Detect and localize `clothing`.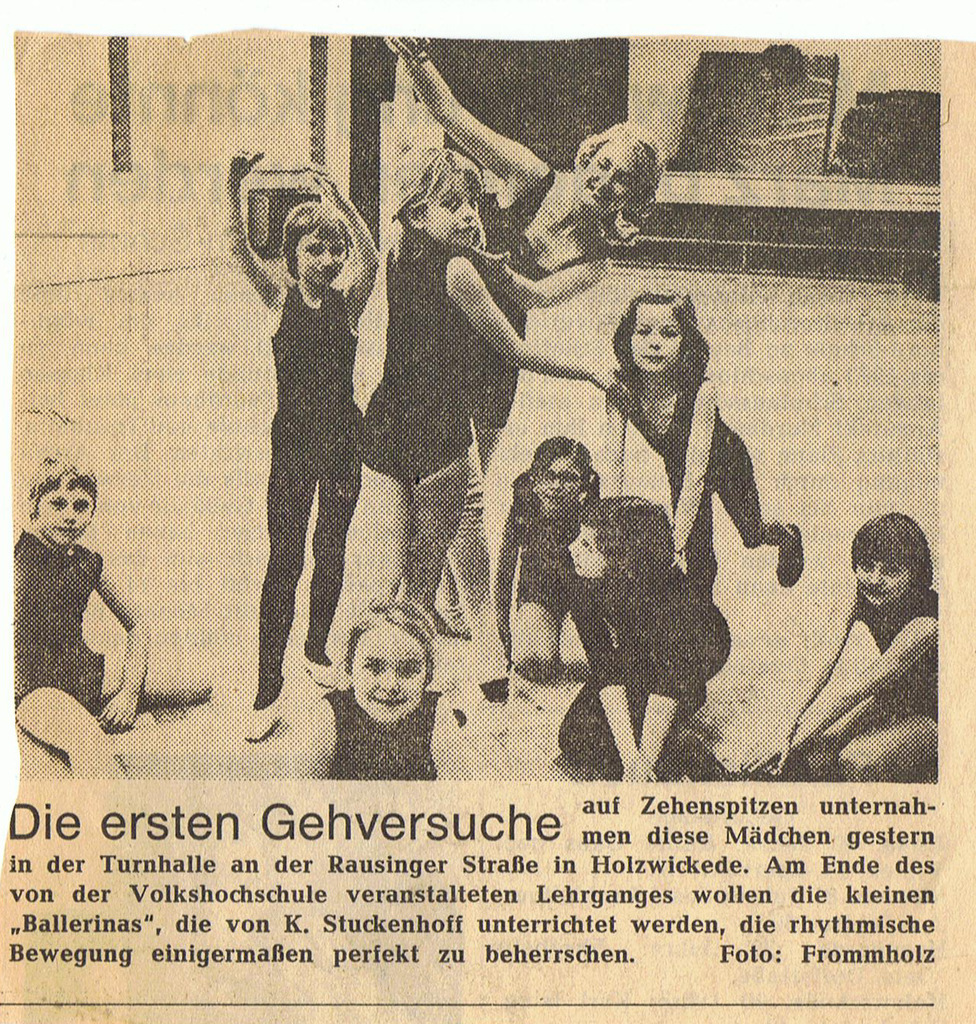
Localized at {"x1": 499, "y1": 473, "x2": 576, "y2": 608}.
